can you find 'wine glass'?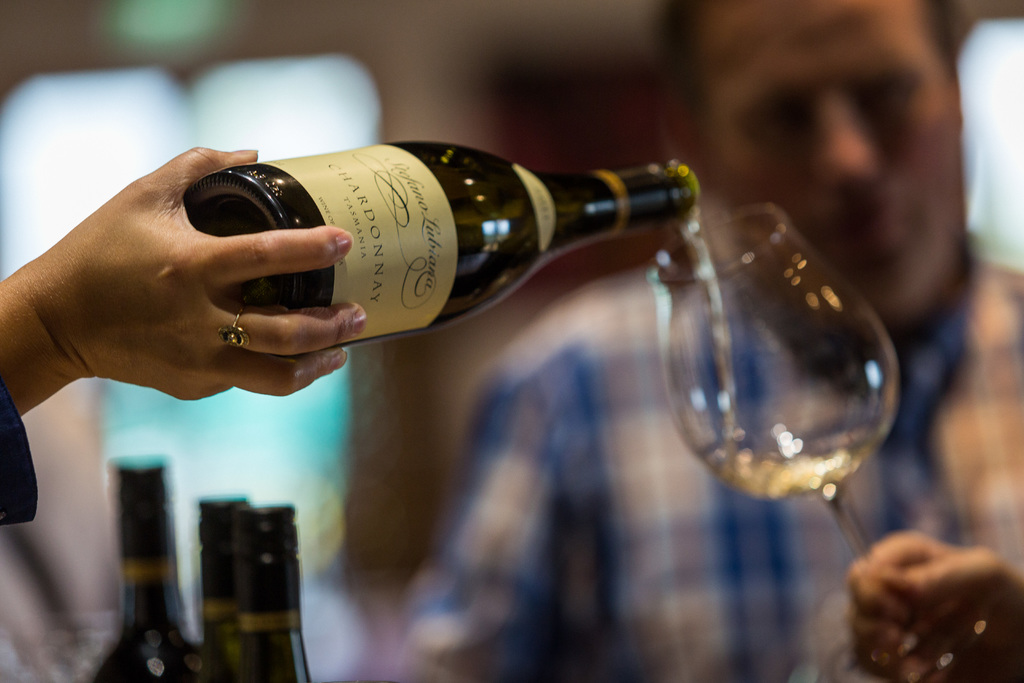
Yes, bounding box: 646, 200, 990, 682.
